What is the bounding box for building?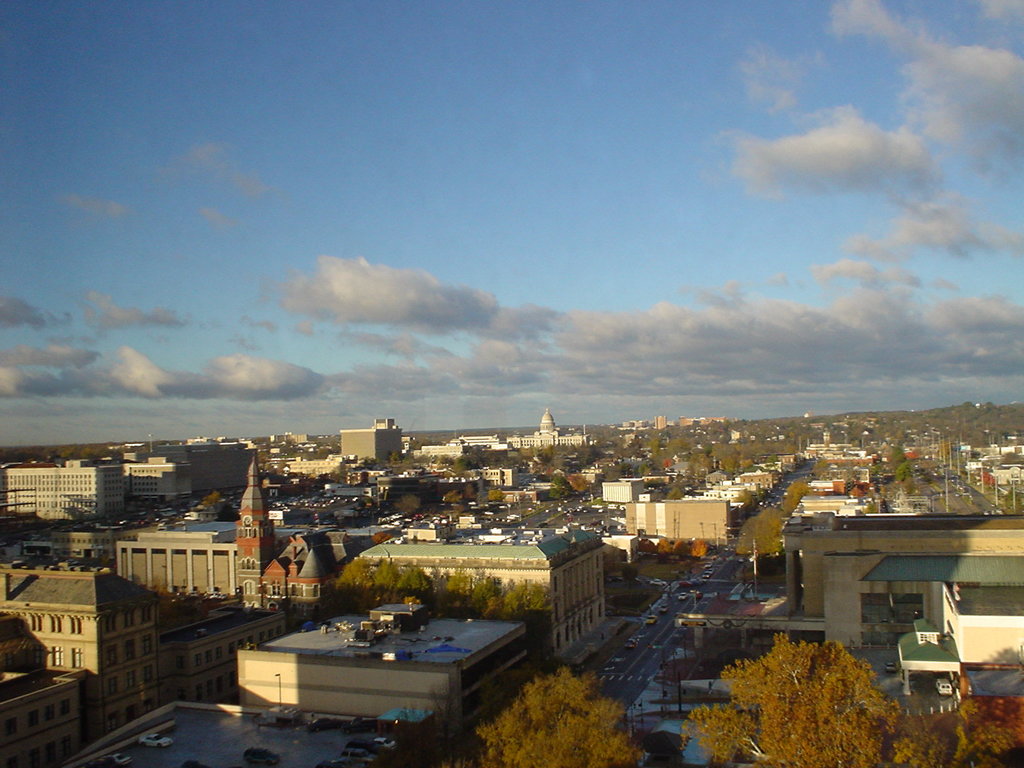
BBox(788, 508, 1023, 614).
